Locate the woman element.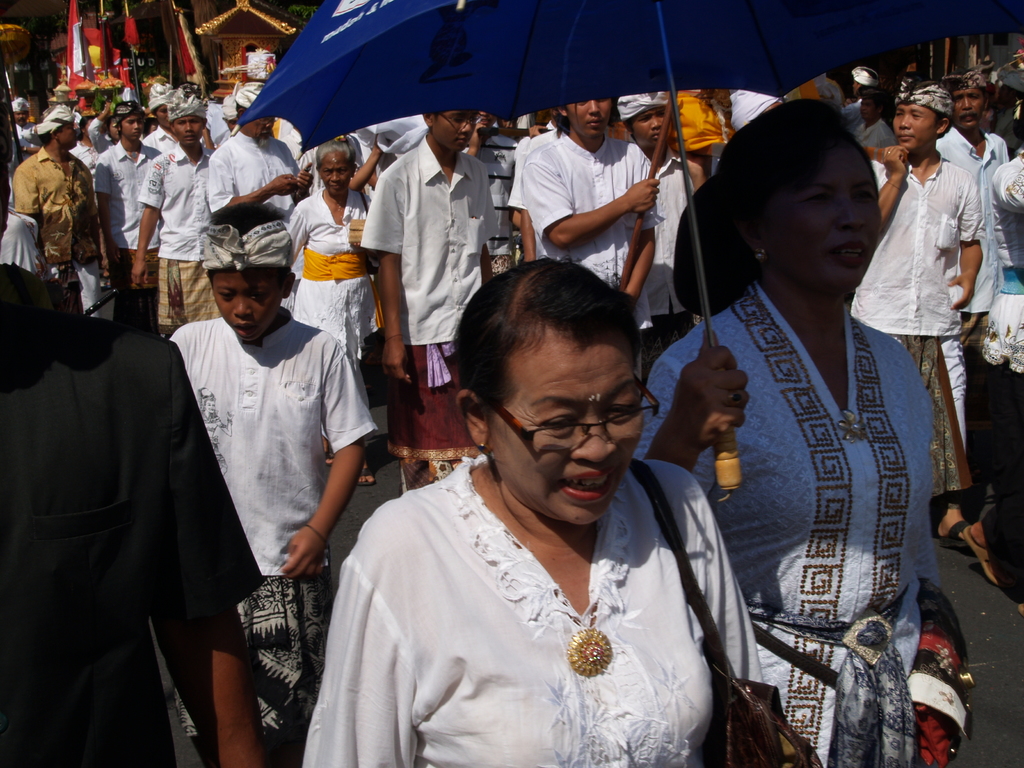
Element bbox: 285:136:378:484.
